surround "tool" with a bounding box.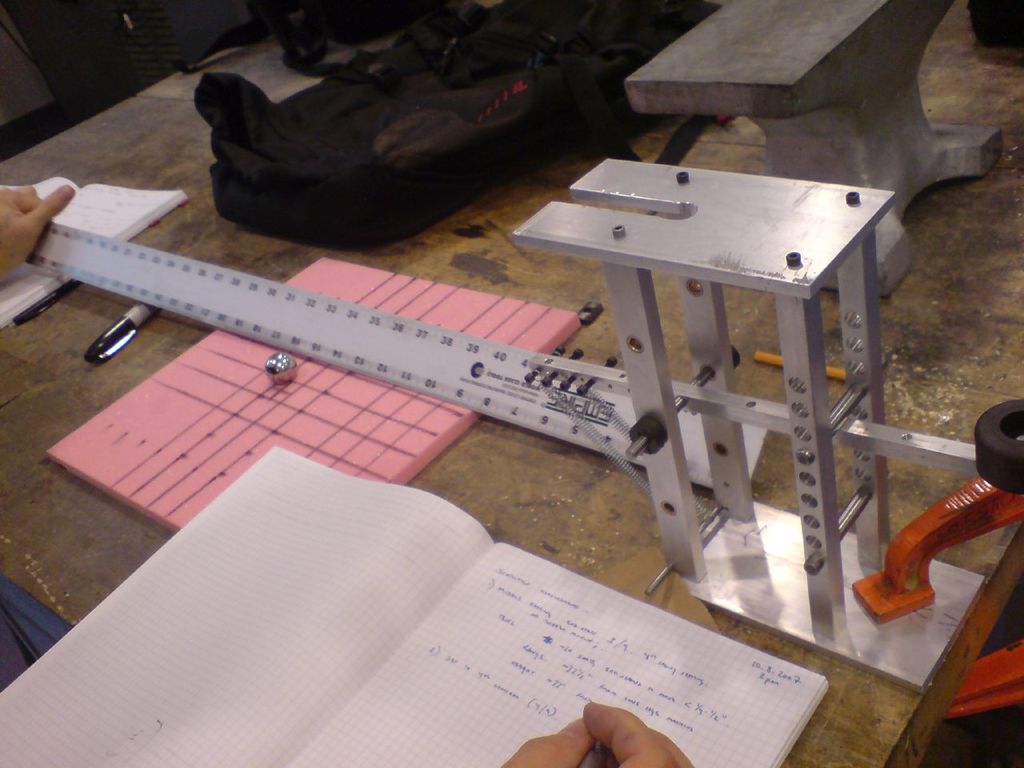
select_region(78, 170, 946, 586).
